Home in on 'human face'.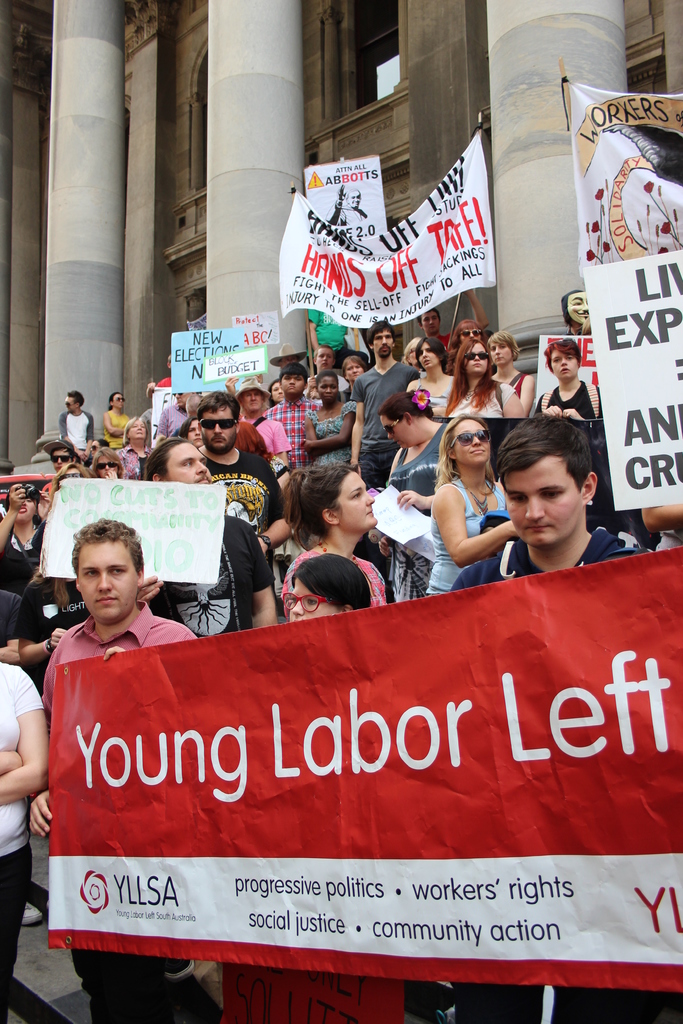
Homed in at <bbox>113, 395, 125, 409</bbox>.
